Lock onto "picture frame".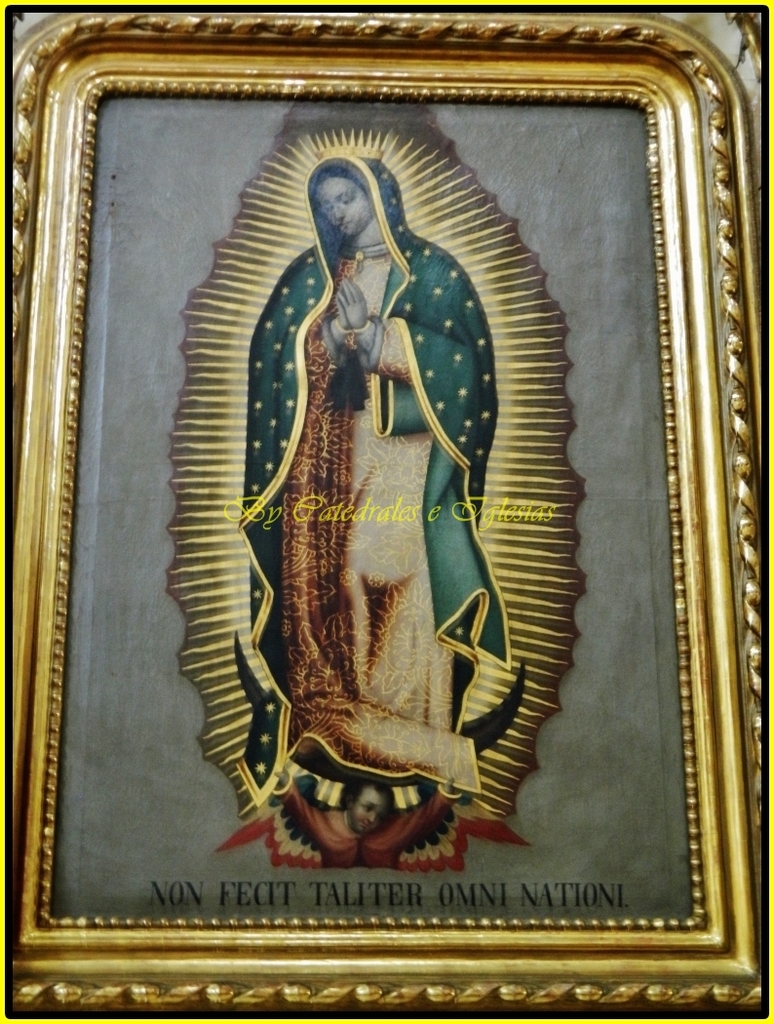
Locked: [left=6, top=10, right=770, bottom=1012].
